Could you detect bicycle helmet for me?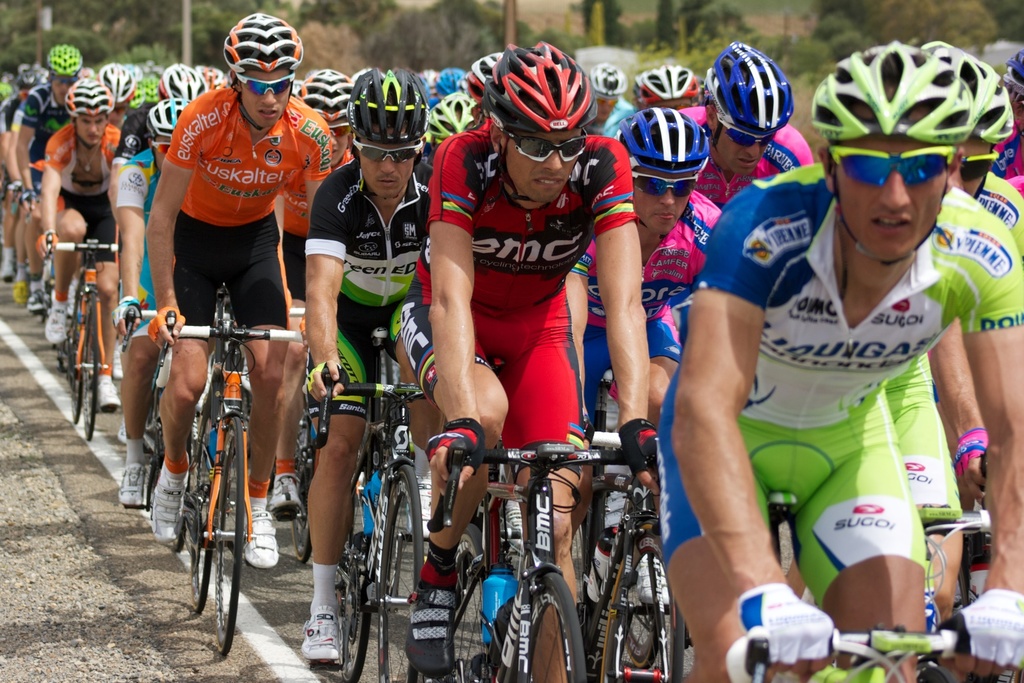
Detection result: left=106, top=63, right=132, bottom=99.
